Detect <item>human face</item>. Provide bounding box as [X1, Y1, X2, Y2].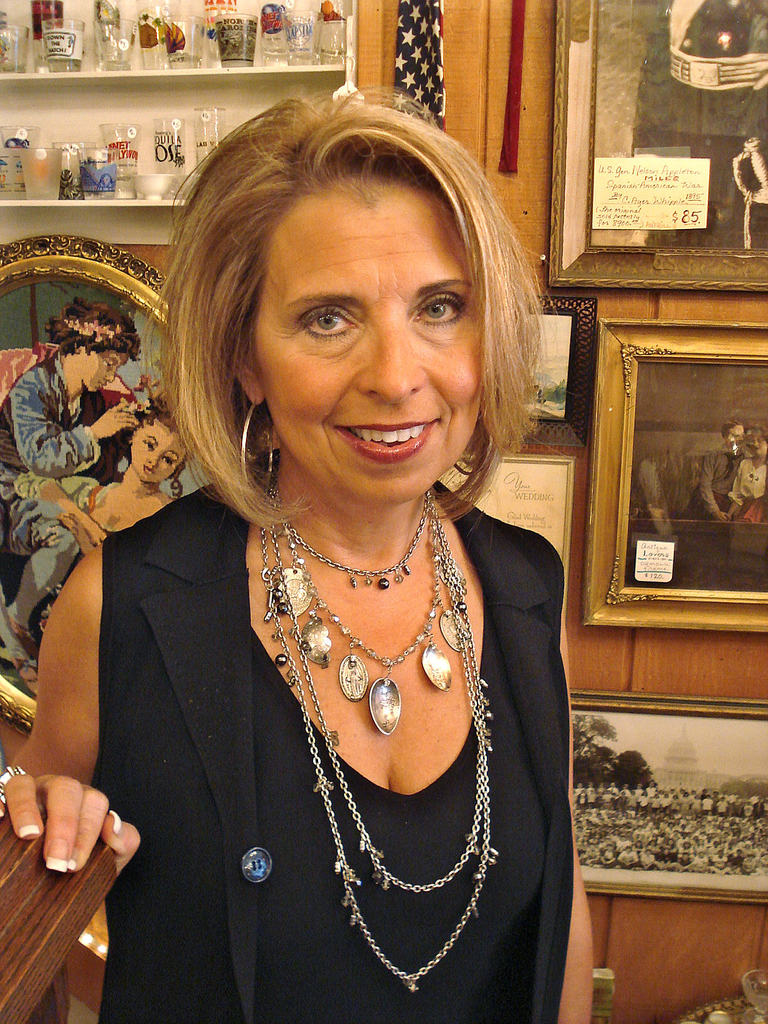
[131, 417, 187, 486].
